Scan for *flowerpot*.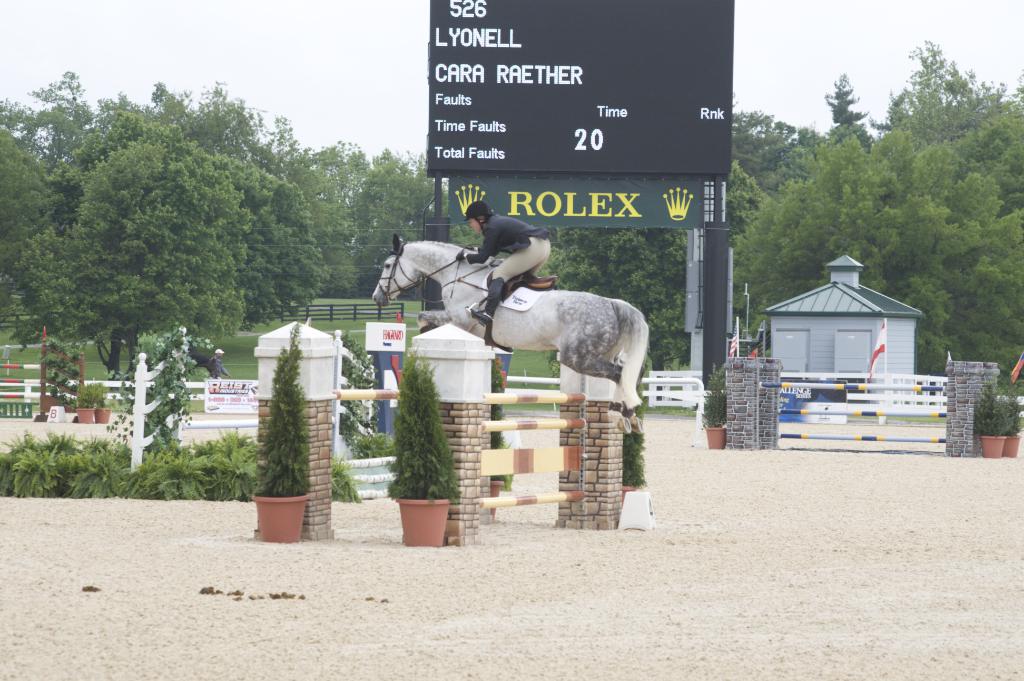
Scan result: l=1003, t=434, r=1021, b=455.
